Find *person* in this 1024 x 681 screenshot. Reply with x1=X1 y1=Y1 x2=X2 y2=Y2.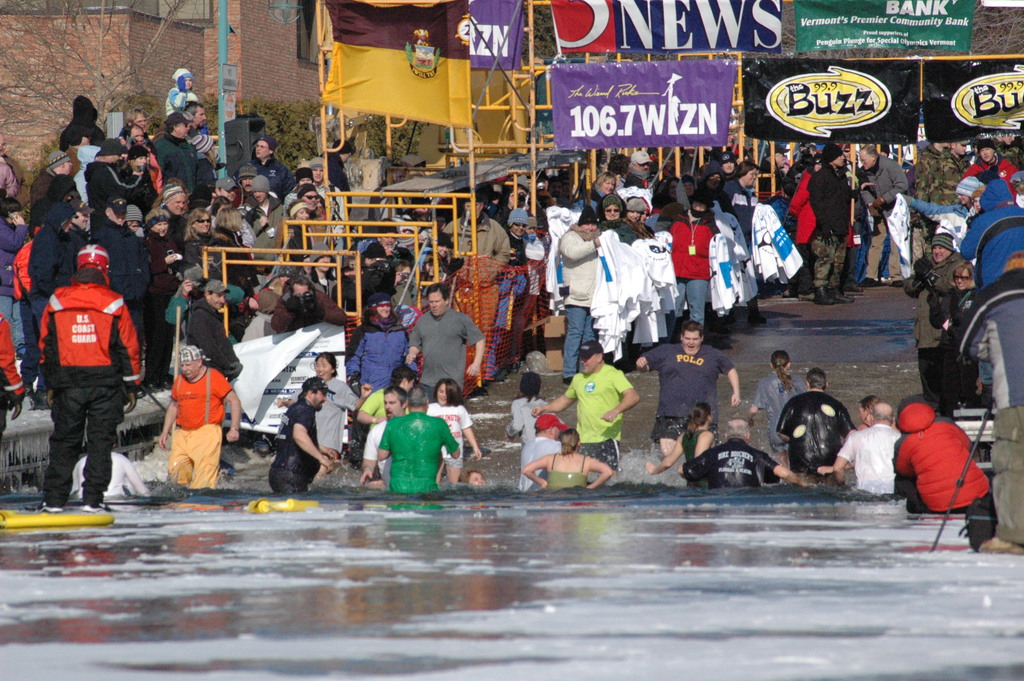
x1=407 y1=195 x2=437 y2=218.
